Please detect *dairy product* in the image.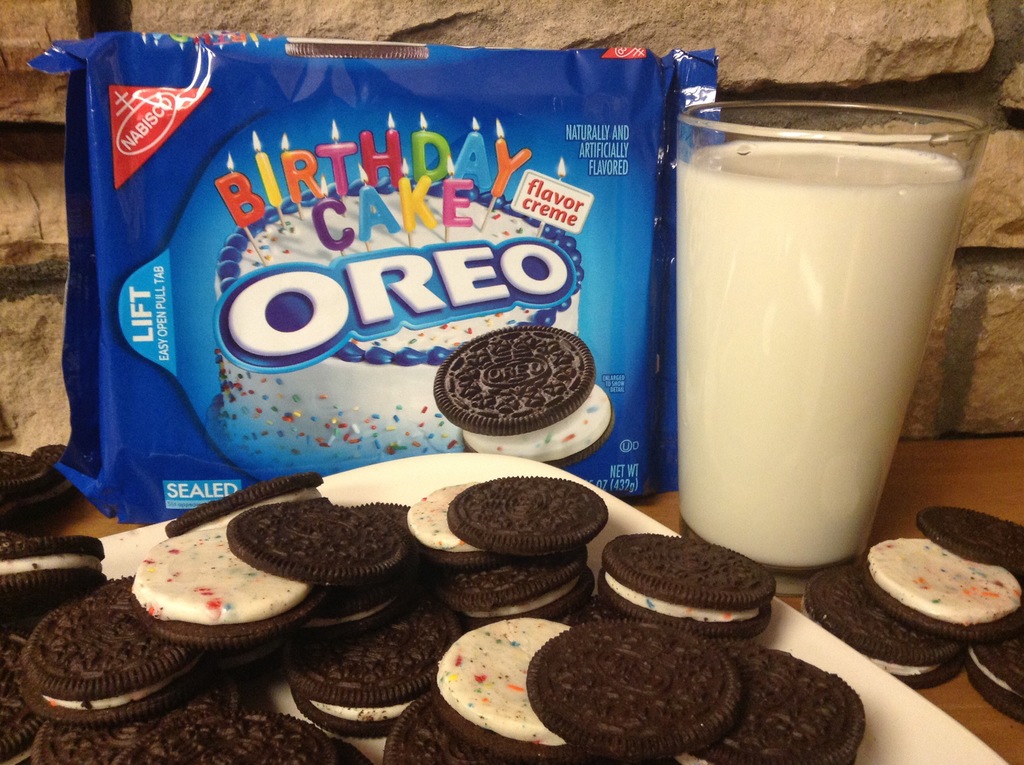
Rect(134, 526, 293, 633).
